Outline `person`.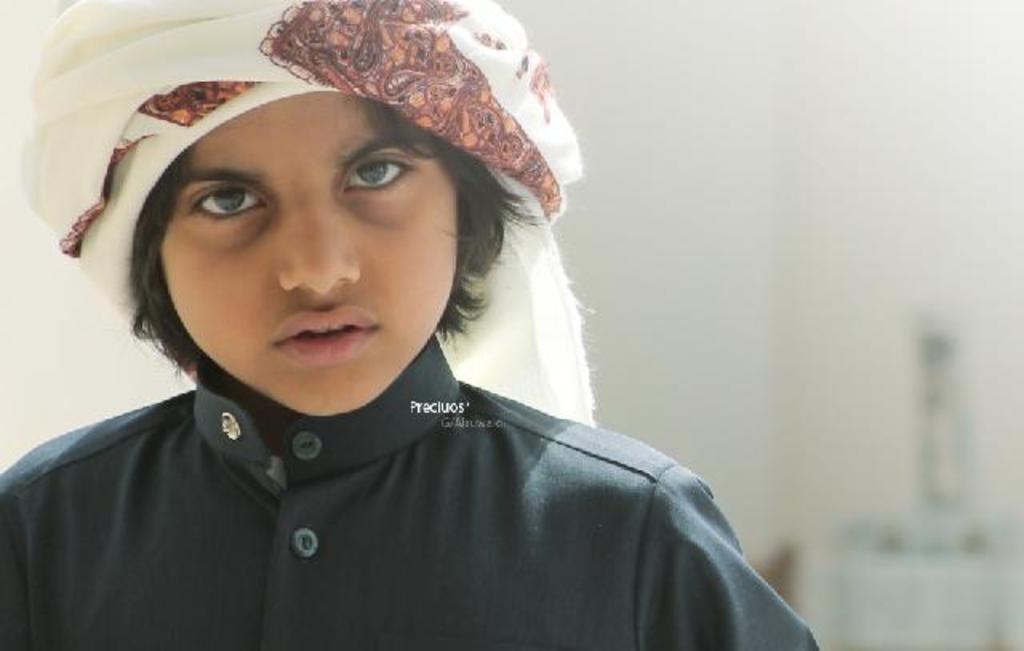
Outline: left=0, top=10, right=805, bottom=619.
